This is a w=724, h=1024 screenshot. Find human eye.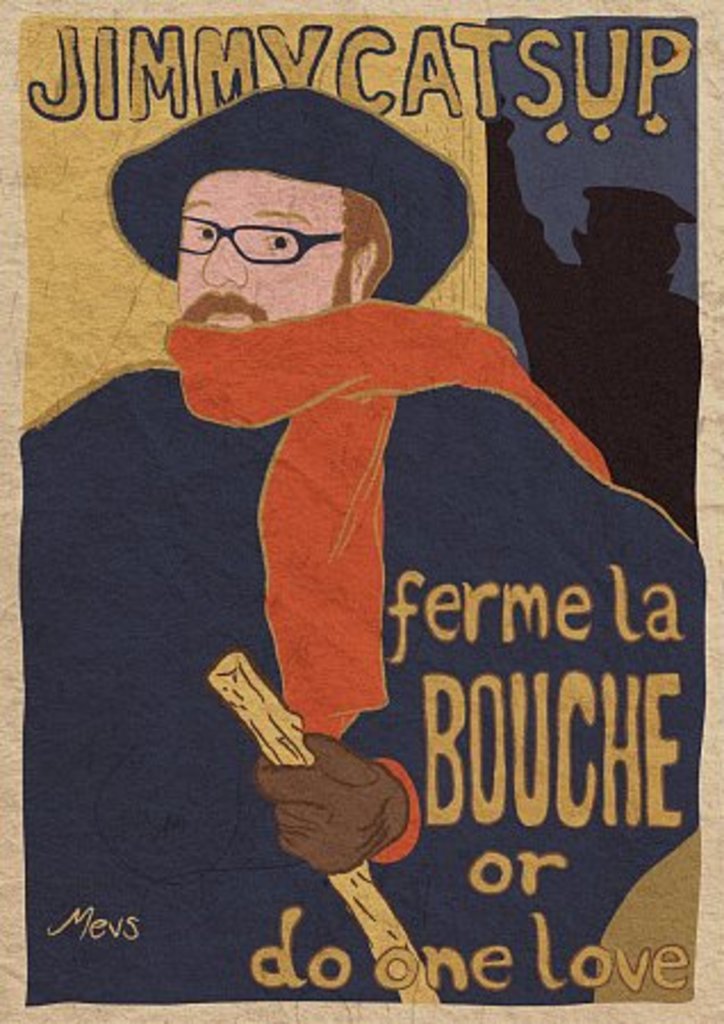
Bounding box: [255,223,291,250].
